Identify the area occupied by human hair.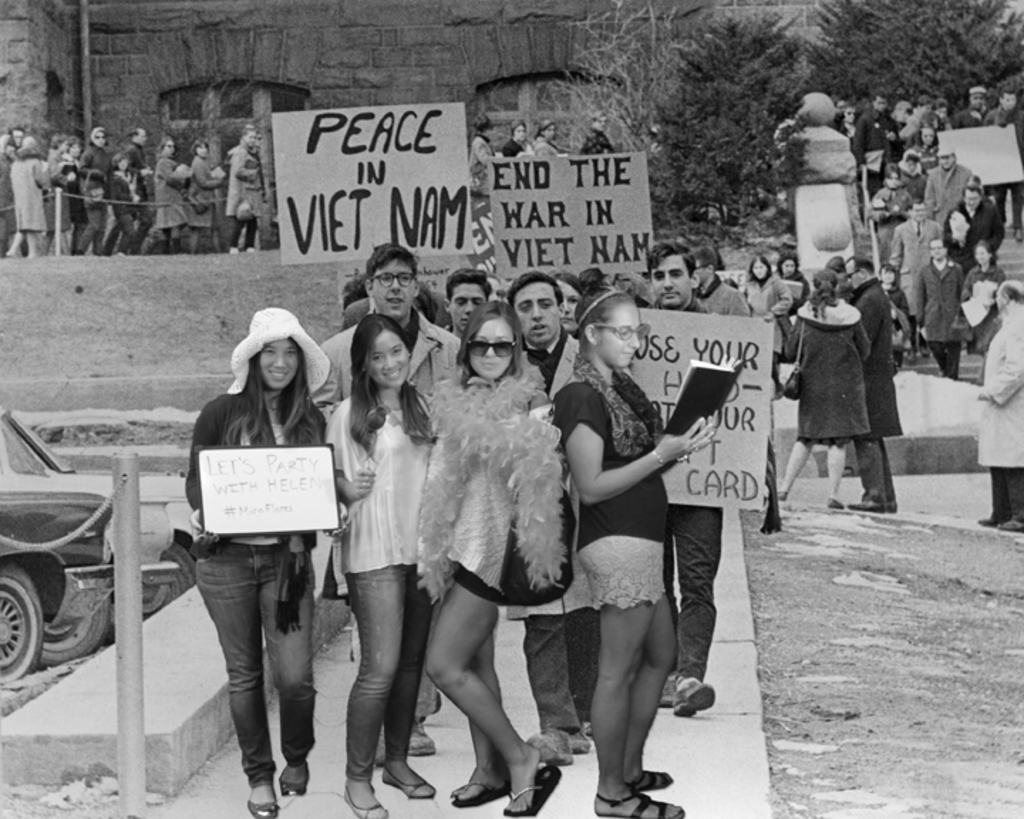
Area: {"left": 917, "top": 109, "right": 942, "bottom": 127}.
